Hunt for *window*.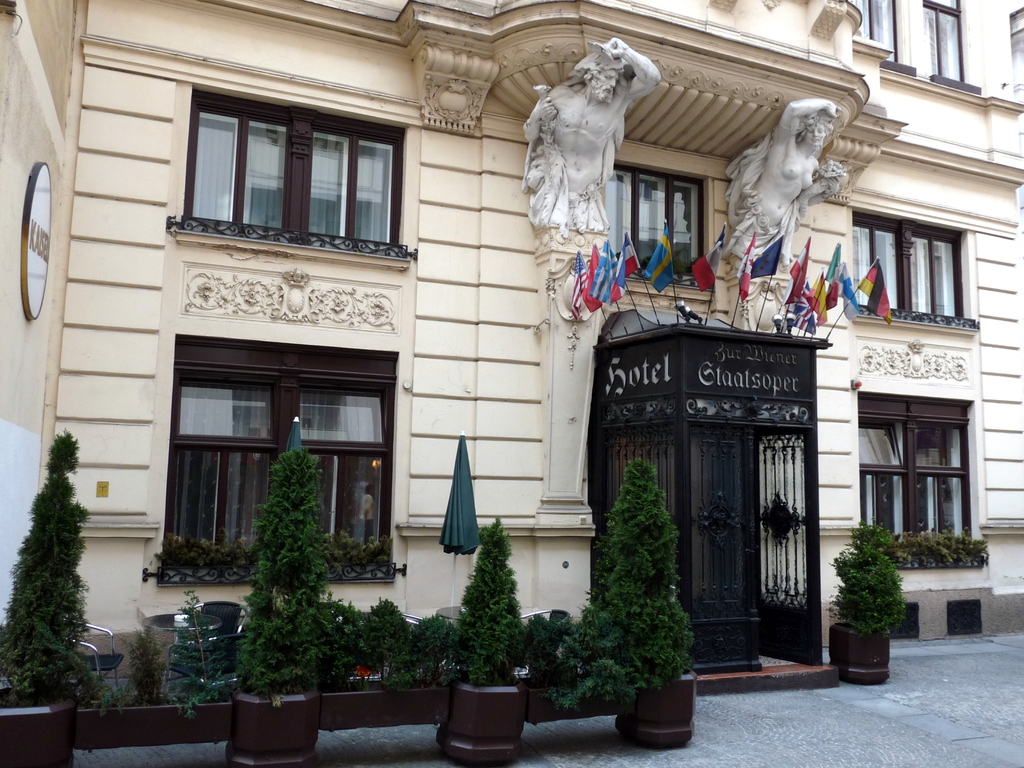
Hunted down at crop(196, 86, 413, 256).
